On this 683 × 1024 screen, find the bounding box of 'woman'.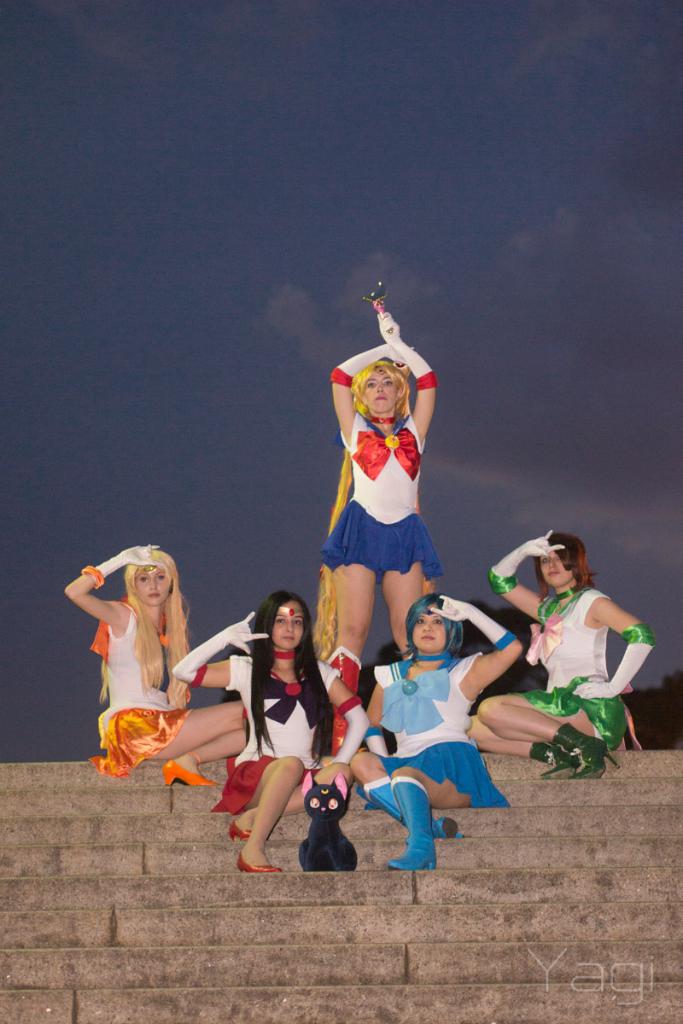
Bounding box: BBox(308, 311, 444, 754).
